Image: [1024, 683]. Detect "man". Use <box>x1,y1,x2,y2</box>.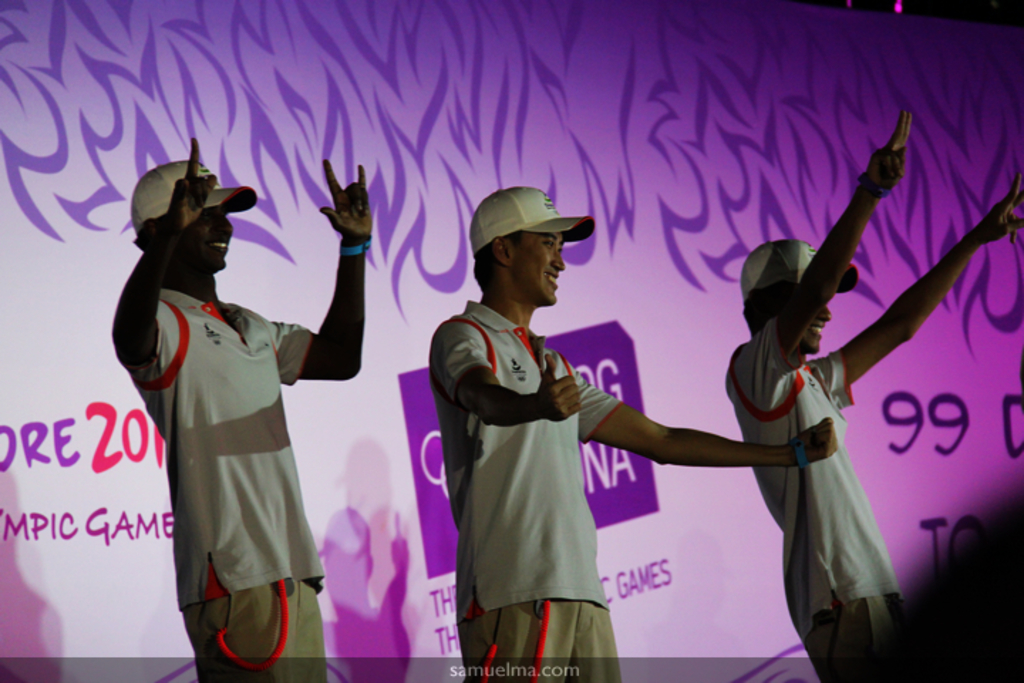
<box>724,108,1023,682</box>.
